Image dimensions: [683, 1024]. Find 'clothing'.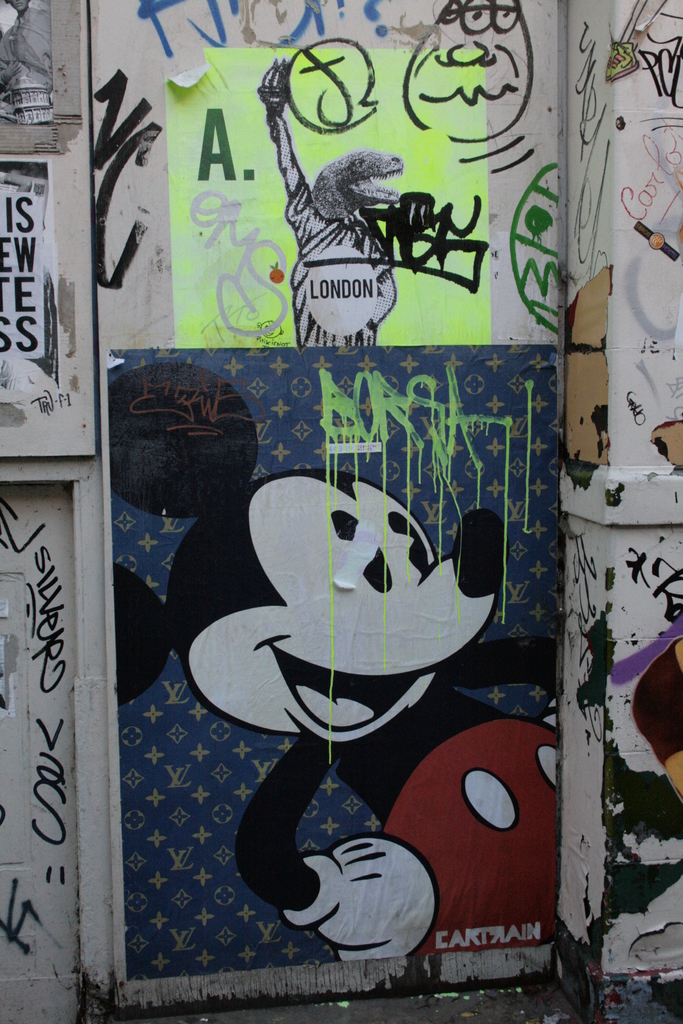
<box>383,723,564,949</box>.
